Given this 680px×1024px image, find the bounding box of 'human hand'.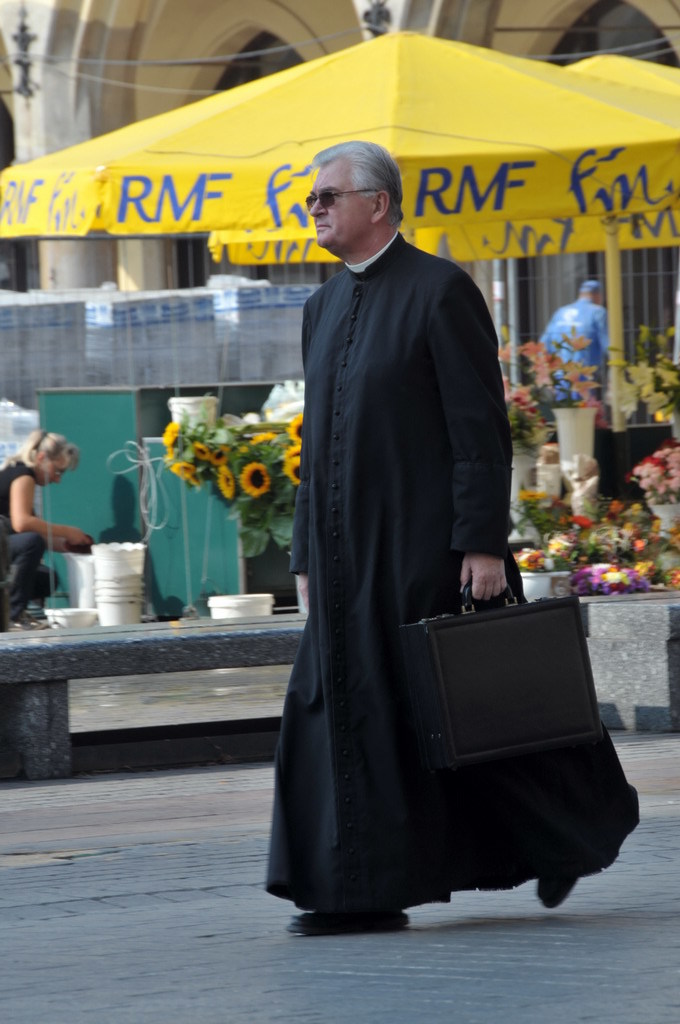
region(452, 551, 521, 625).
